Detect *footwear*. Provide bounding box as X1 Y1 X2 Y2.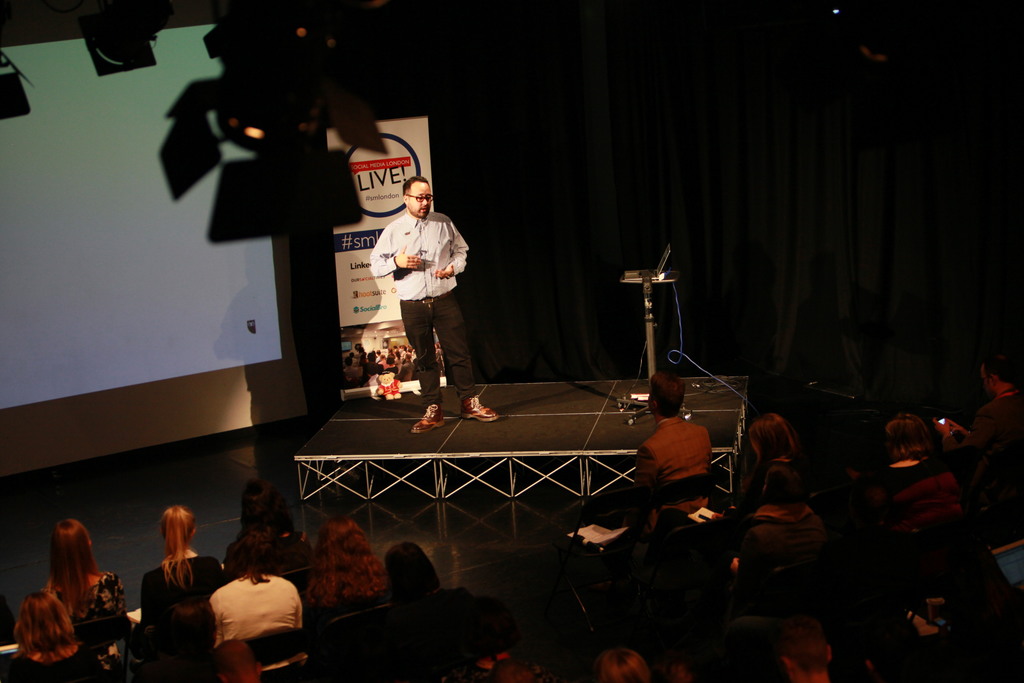
461 393 502 425.
